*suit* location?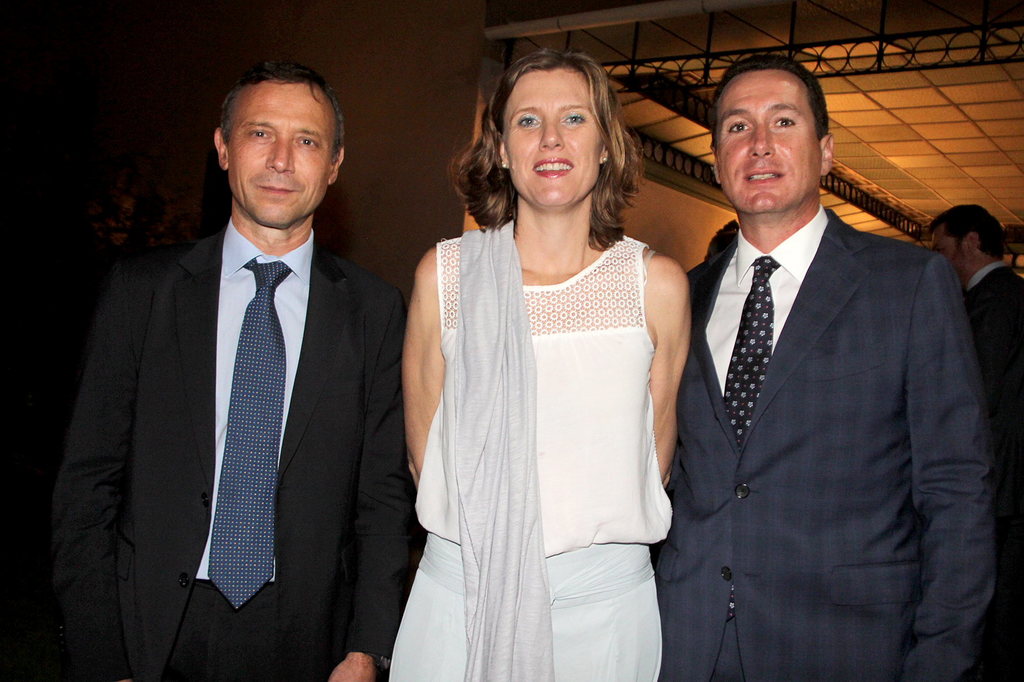
bbox=(963, 257, 1023, 681)
